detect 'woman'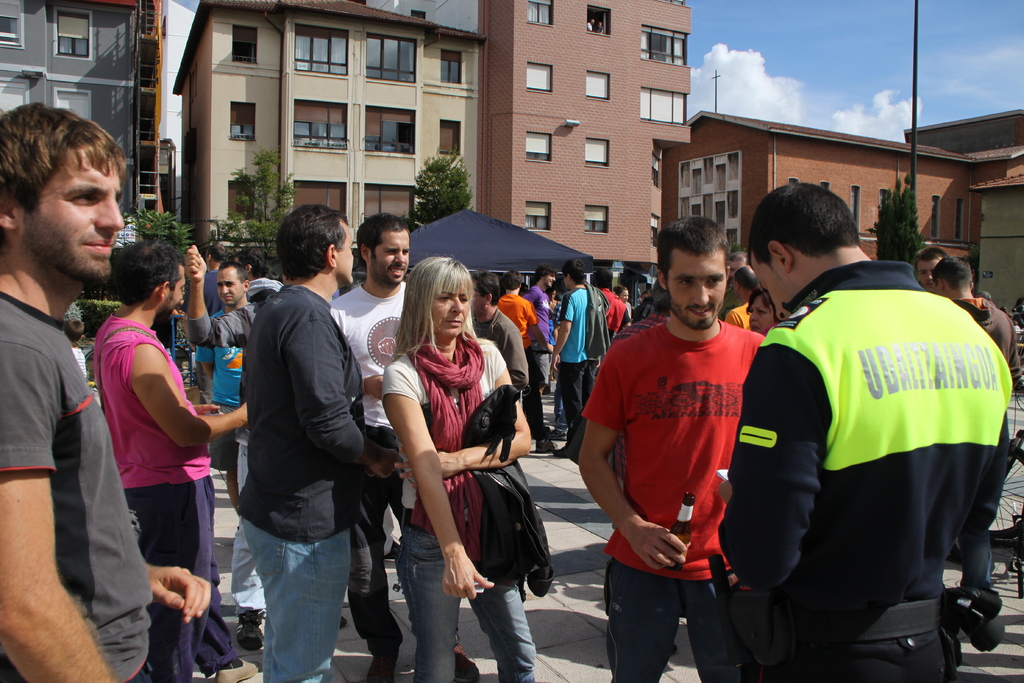
611:283:632:318
